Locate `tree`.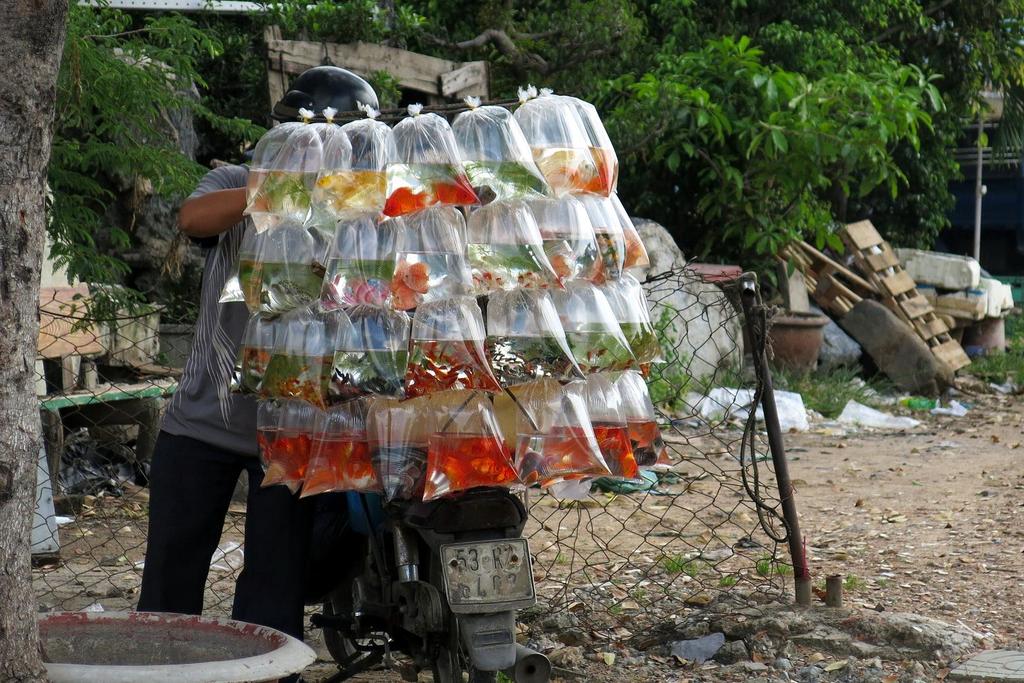
Bounding box: crop(0, 0, 434, 682).
